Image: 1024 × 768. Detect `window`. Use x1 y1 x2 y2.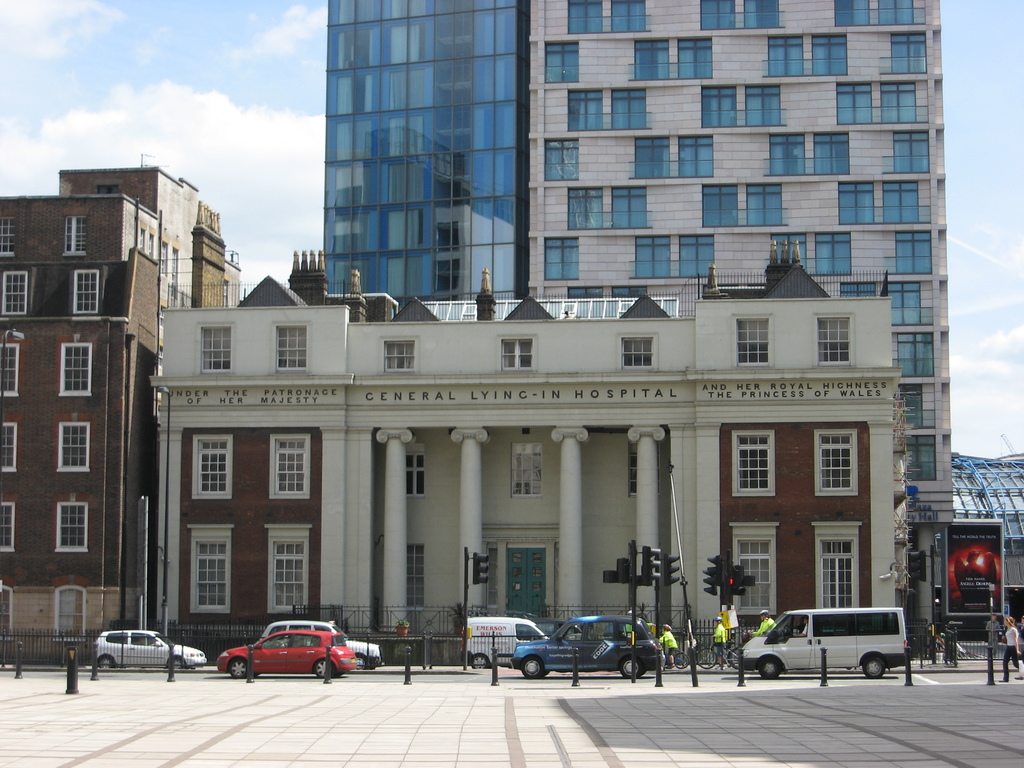
0 271 30 314.
